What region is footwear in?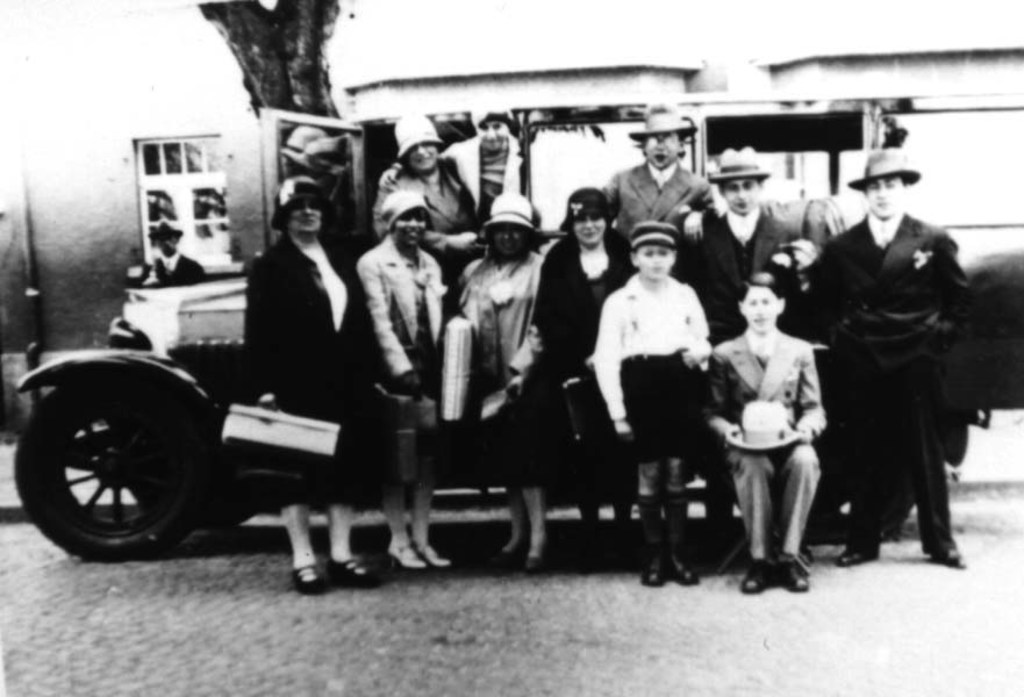
[417,542,456,567].
